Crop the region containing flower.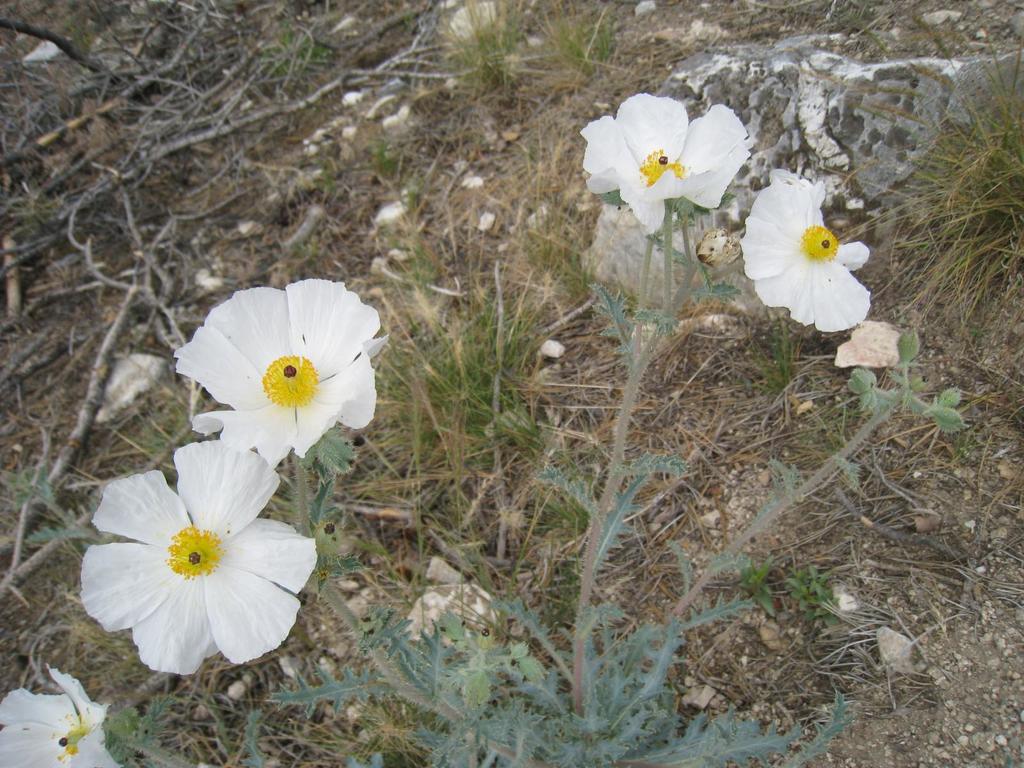
Crop region: bbox=[583, 91, 752, 230].
